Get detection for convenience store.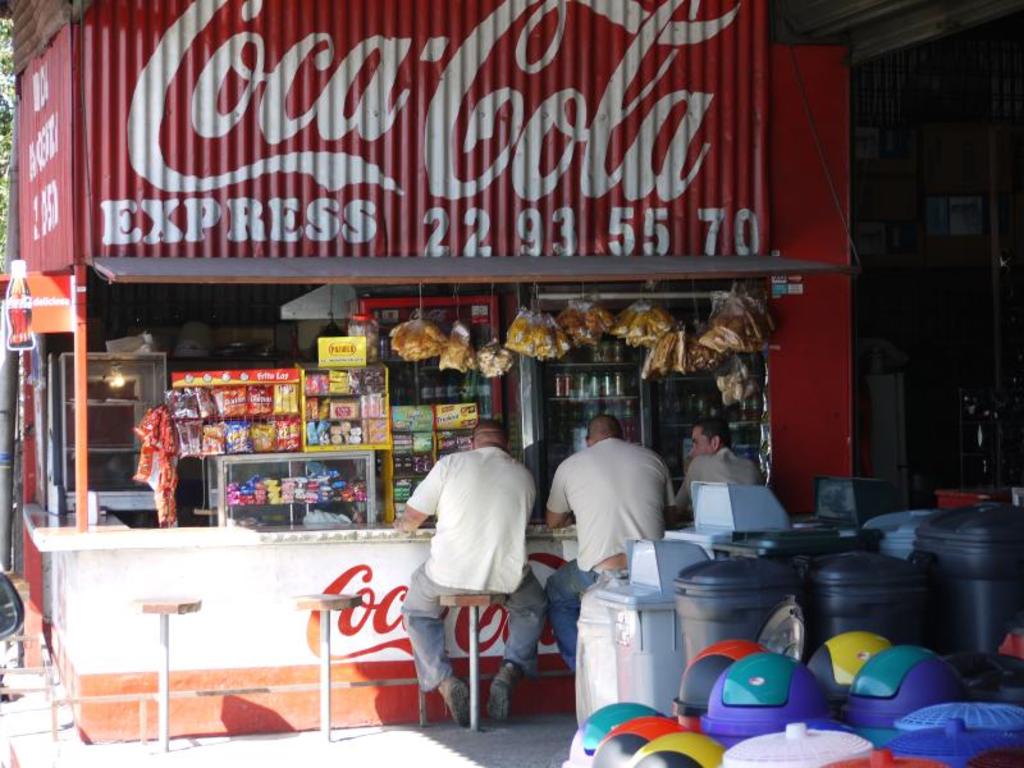
Detection: locate(0, 0, 951, 705).
